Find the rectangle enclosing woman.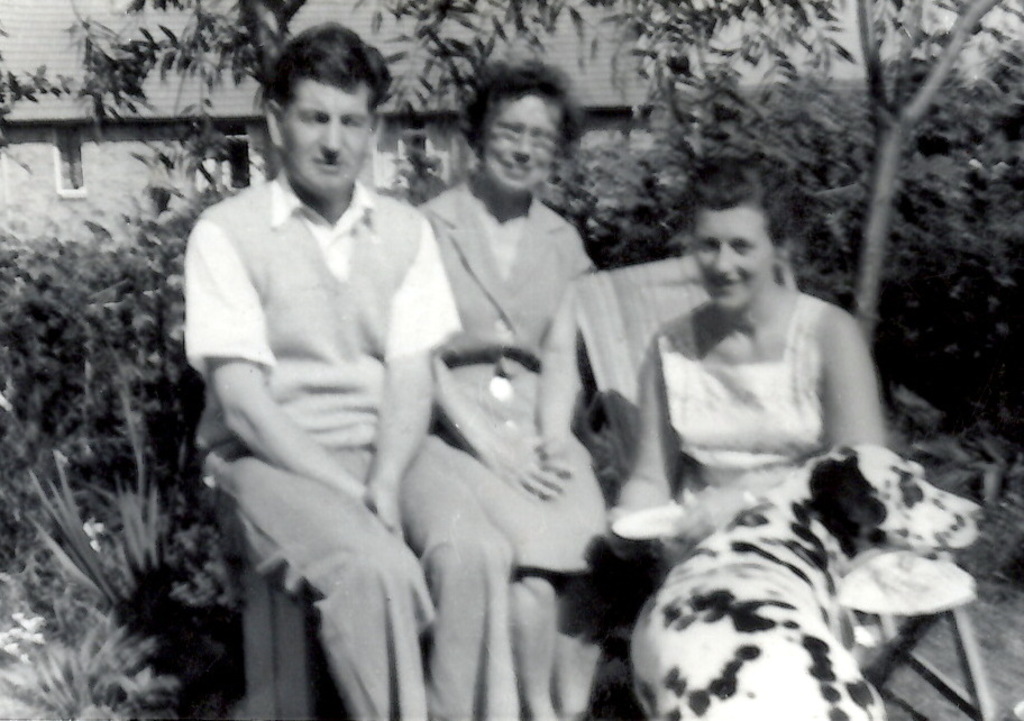
bbox(402, 55, 611, 720).
